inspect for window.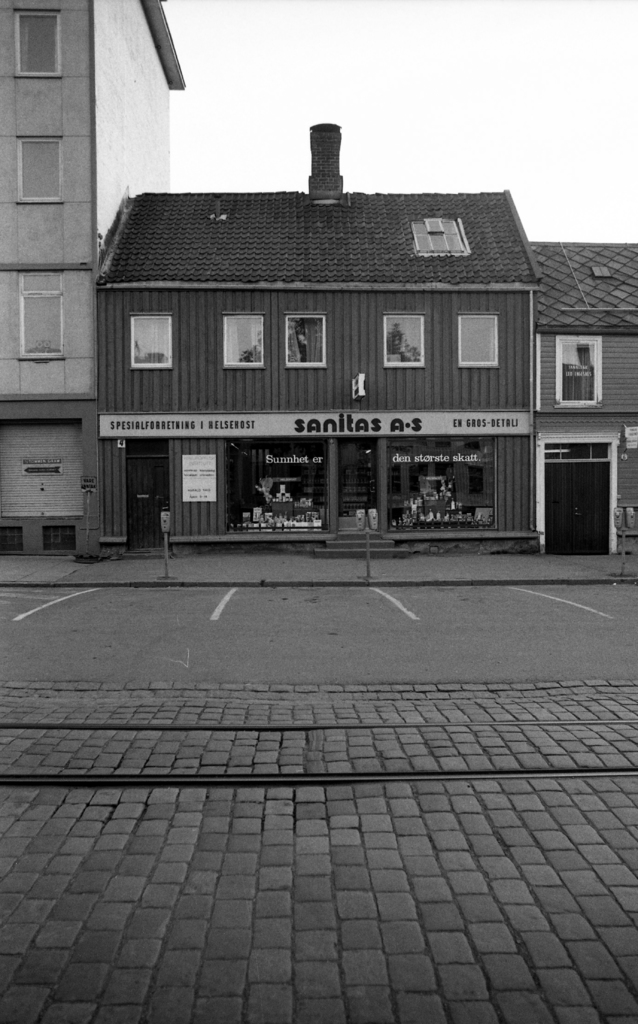
Inspection: <box>18,137,67,211</box>.
